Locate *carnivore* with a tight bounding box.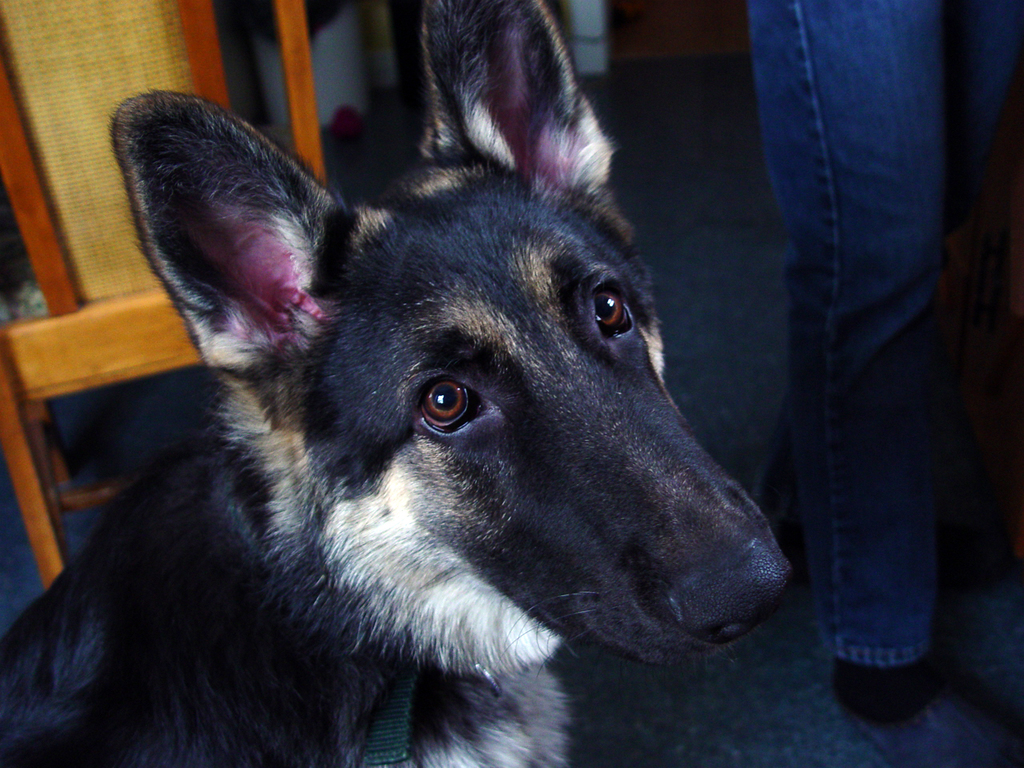
[x1=0, y1=0, x2=794, y2=767].
